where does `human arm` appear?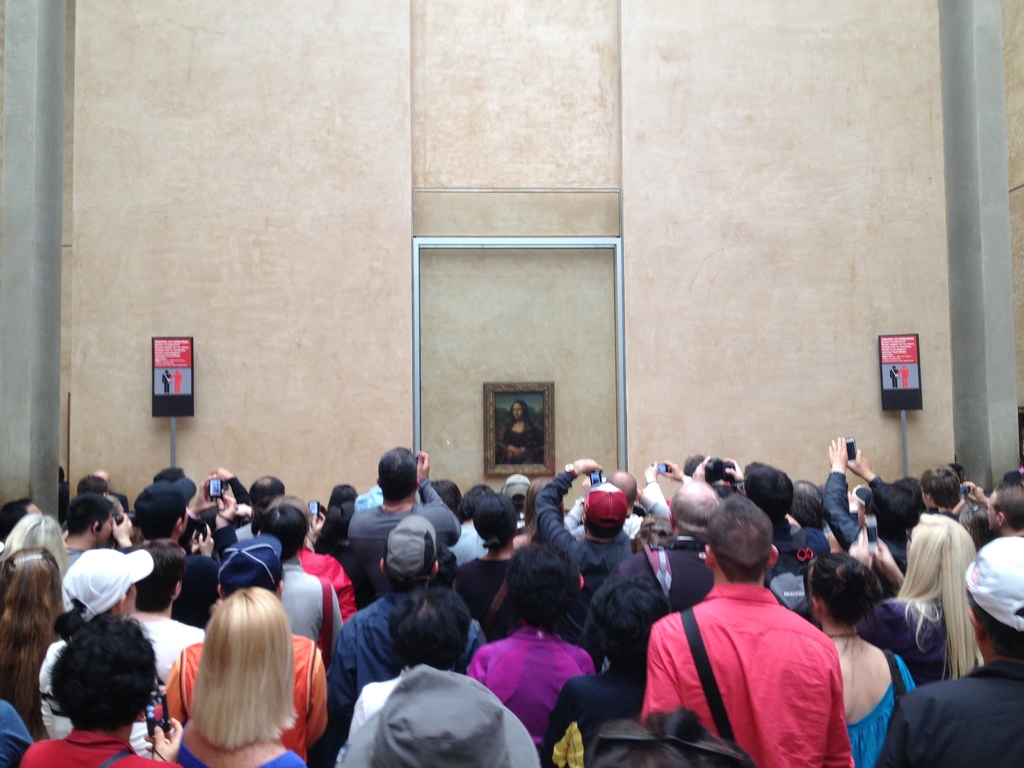
Appears at bbox=(536, 457, 602, 569).
